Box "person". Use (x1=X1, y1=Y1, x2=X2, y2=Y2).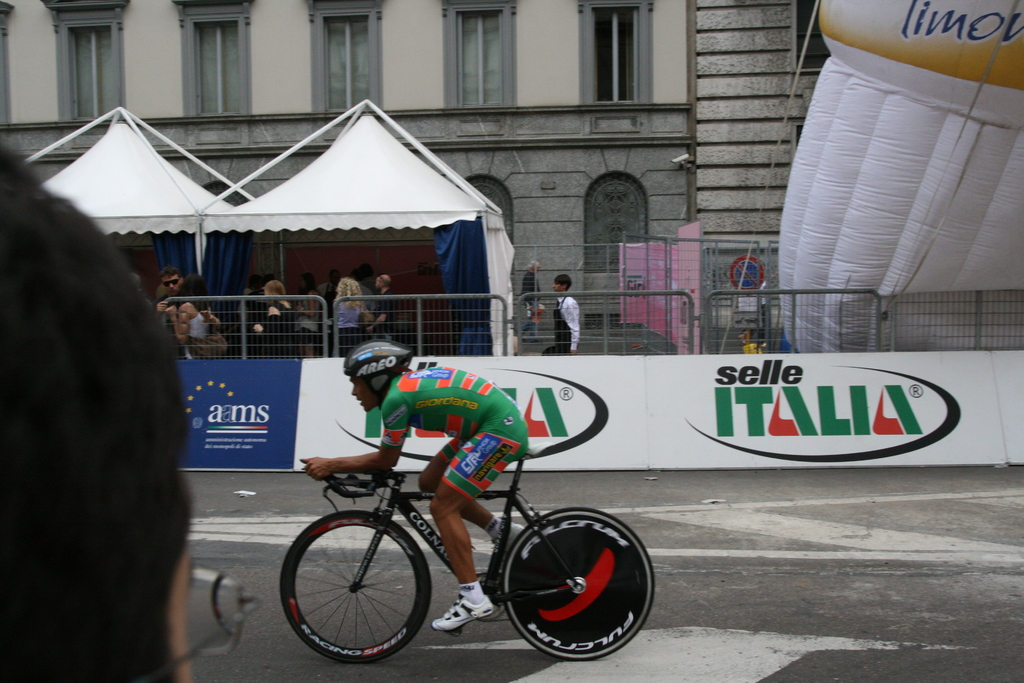
(x1=304, y1=335, x2=532, y2=636).
